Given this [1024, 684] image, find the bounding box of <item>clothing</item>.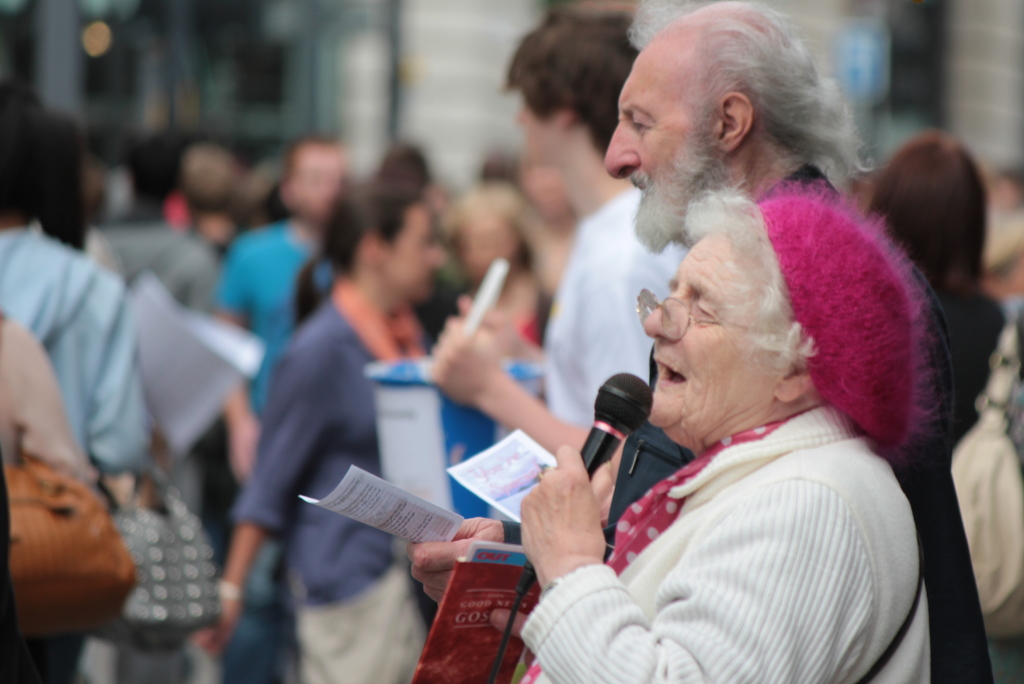
918:269:1023:457.
